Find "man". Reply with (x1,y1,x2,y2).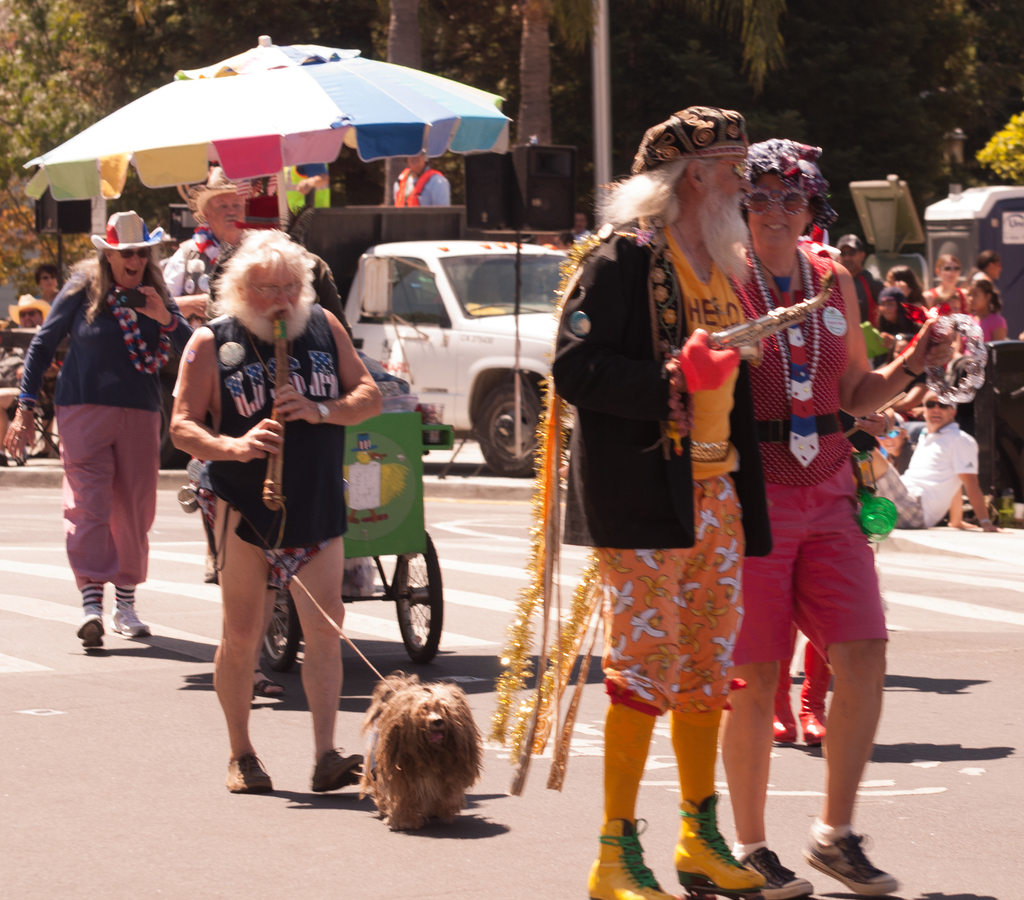
(549,104,771,899).
